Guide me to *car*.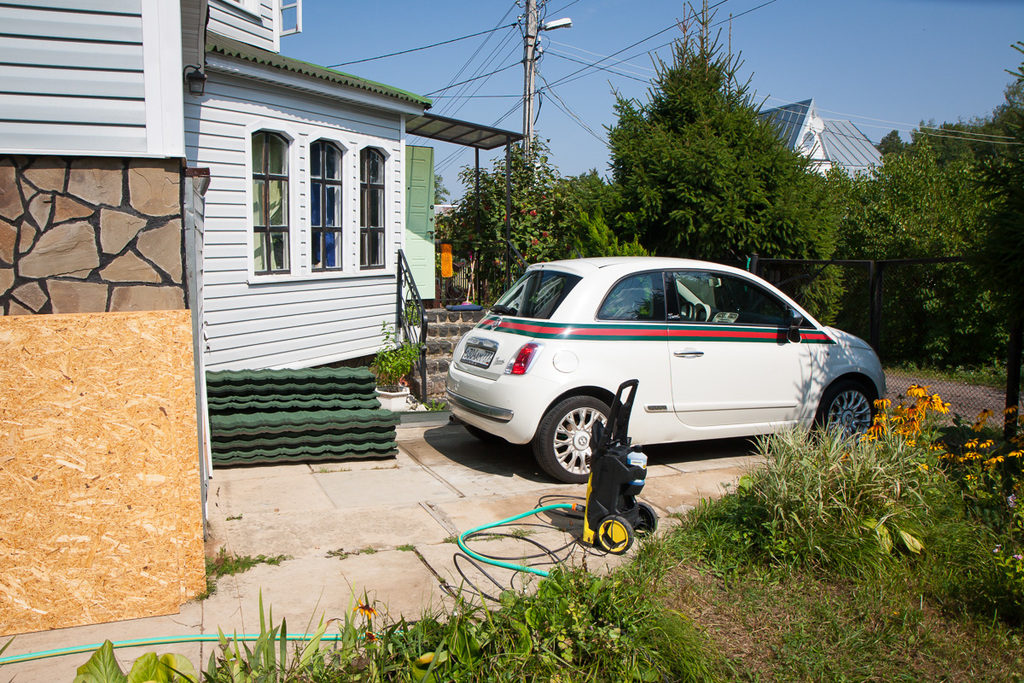
Guidance: detection(444, 250, 887, 482).
